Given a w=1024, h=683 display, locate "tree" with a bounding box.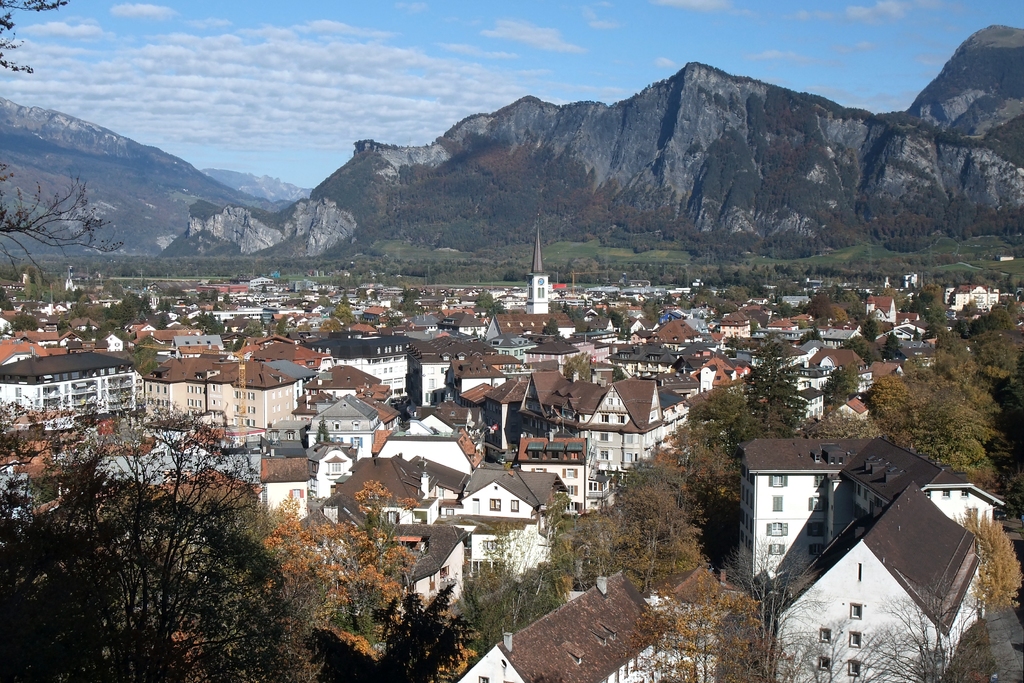
Located: Rect(0, 284, 14, 311).
